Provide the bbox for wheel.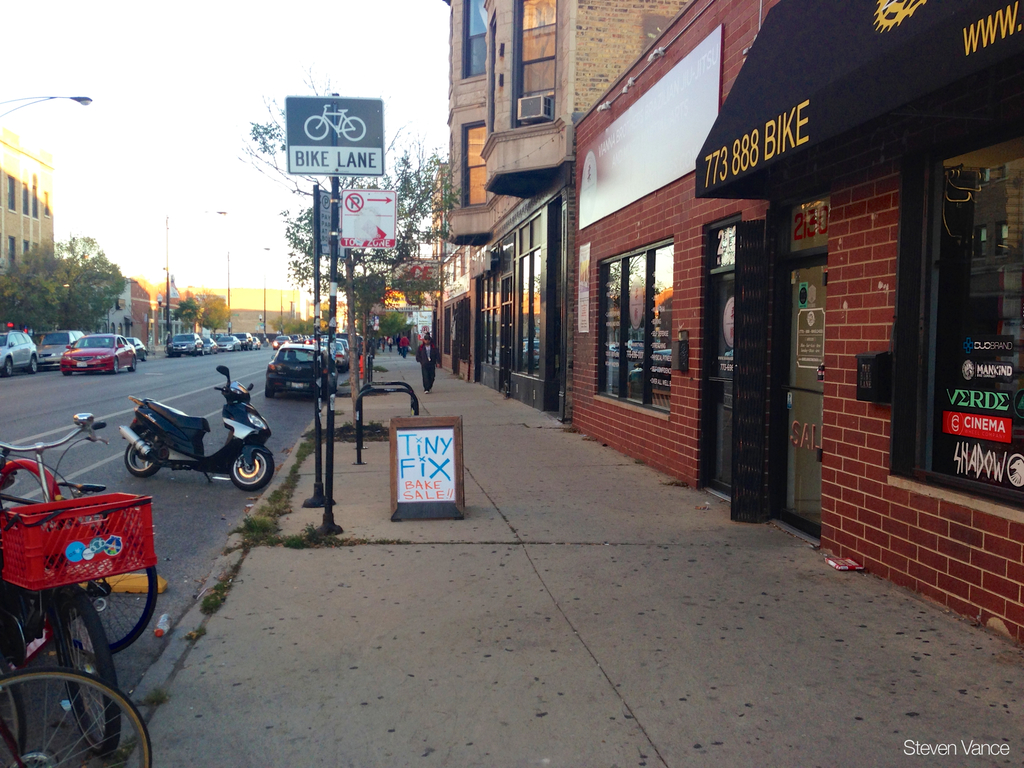
detection(263, 385, 276, 402).
